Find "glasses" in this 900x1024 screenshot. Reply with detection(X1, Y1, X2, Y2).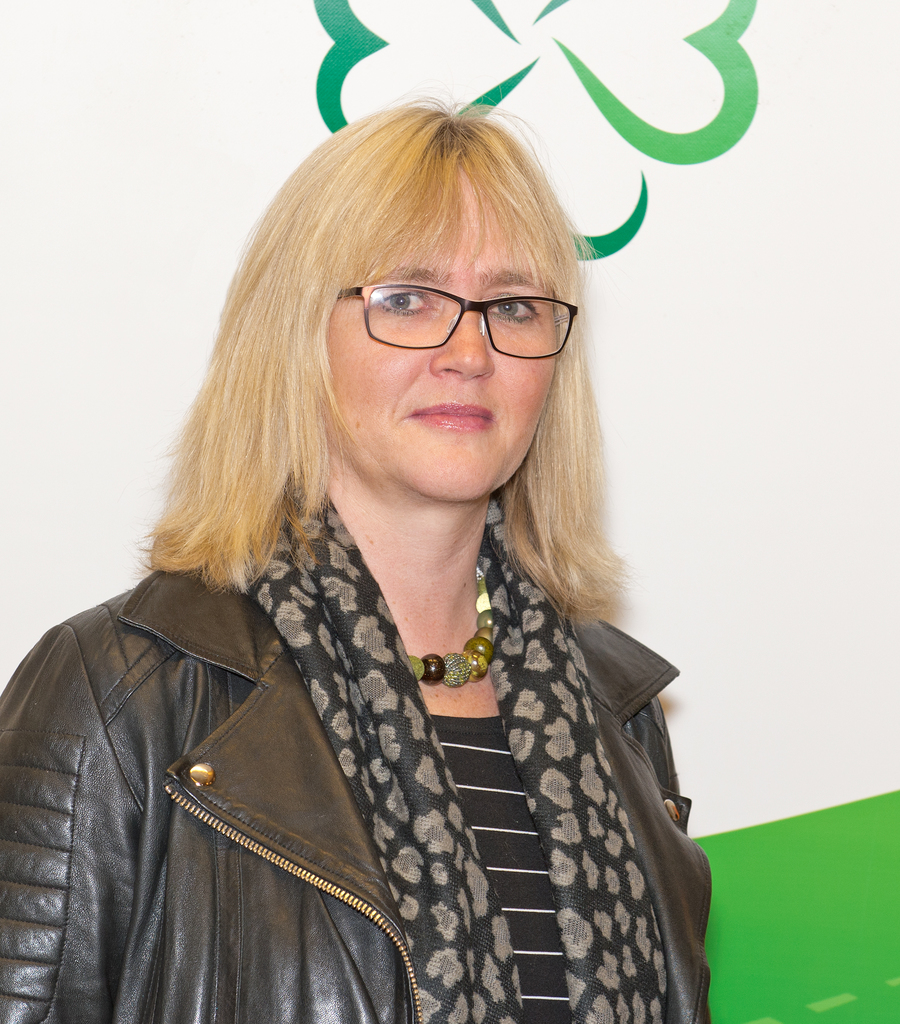
detection(332, 277, 579, 361).
